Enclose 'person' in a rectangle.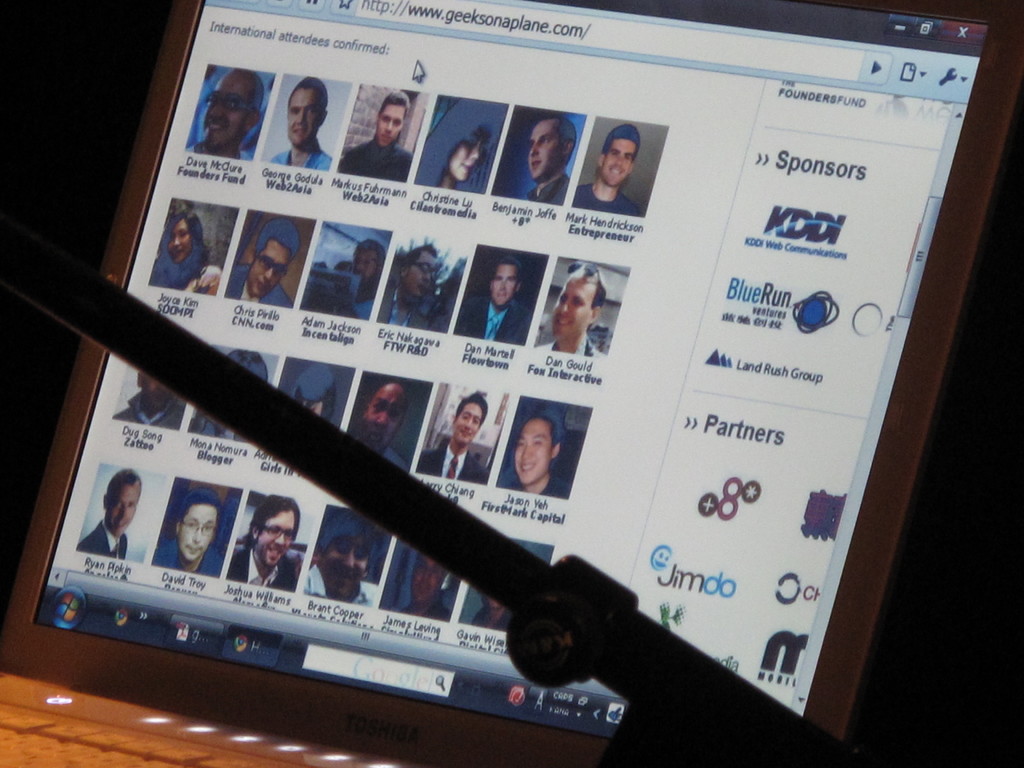
{"left": 301, "top": 509, "right": 382, "bottom": 606}.
